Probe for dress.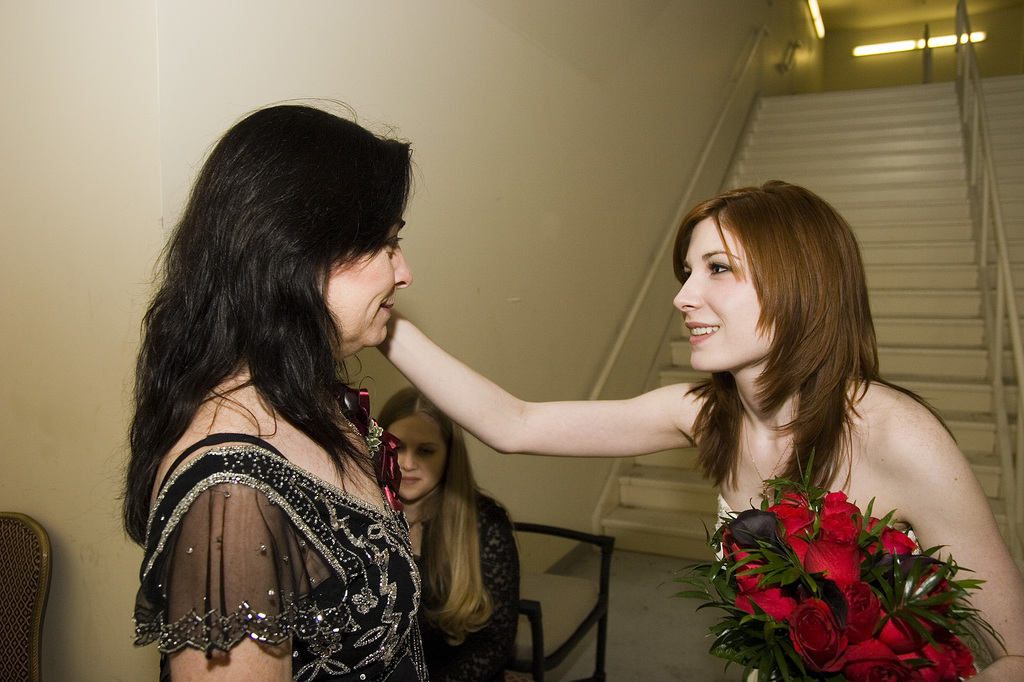
Probe result: pyautogui.locateOnScreen(139, 388, 434, 681).
